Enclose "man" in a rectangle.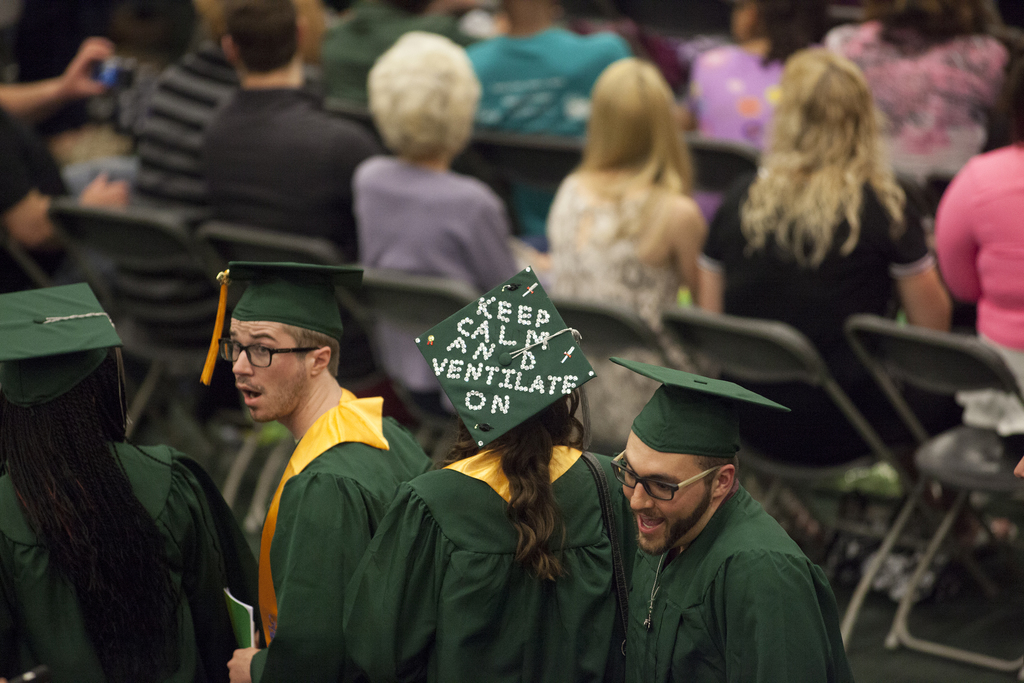
crop(456, 0, 632, 251).
